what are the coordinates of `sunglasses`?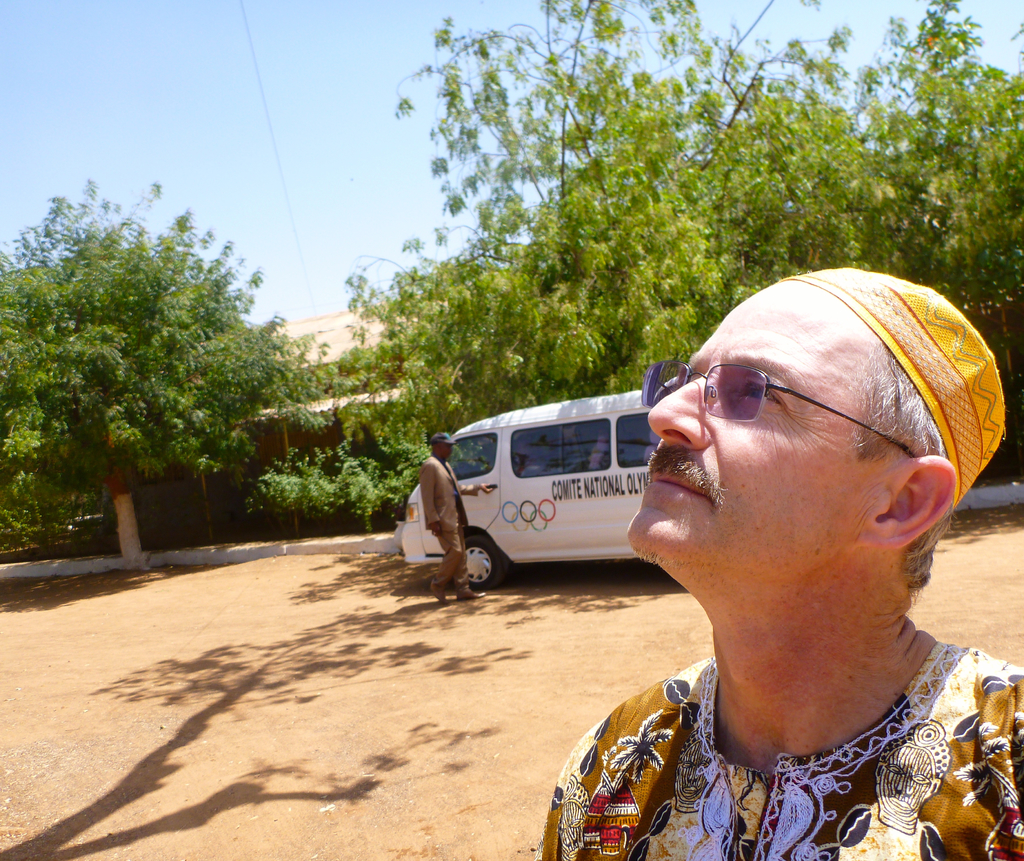
l=638, t=357, r=916, b=461.
